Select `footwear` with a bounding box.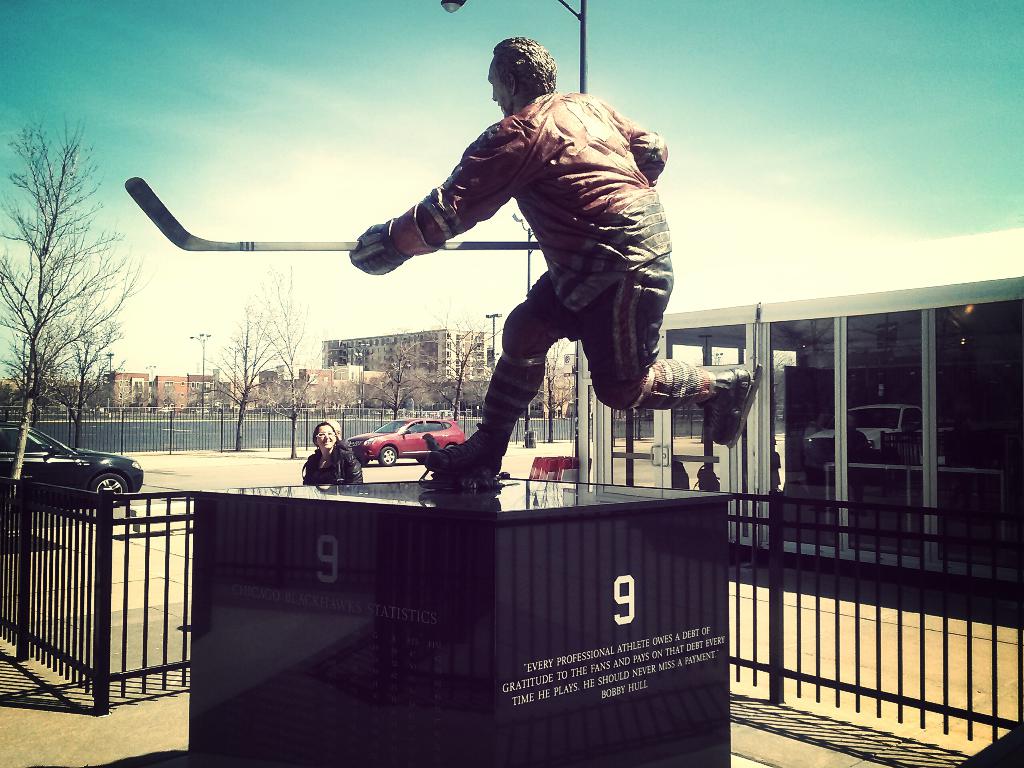
detection(701, 363, 748, 445).
